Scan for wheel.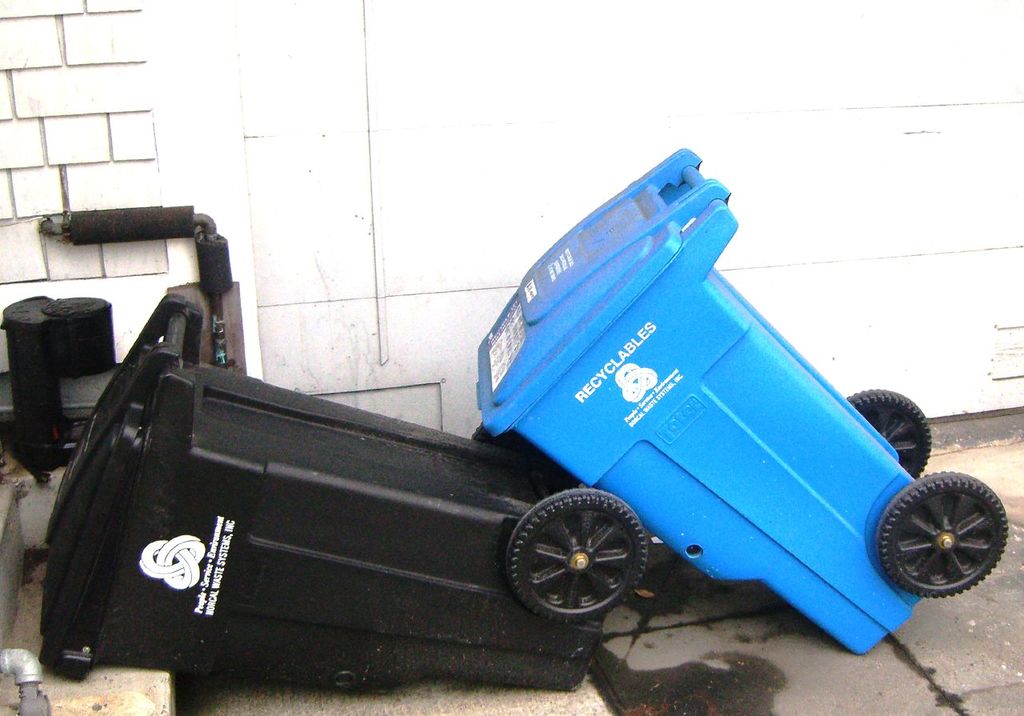
Scan result: BBox(497, 484, 652, 621).
